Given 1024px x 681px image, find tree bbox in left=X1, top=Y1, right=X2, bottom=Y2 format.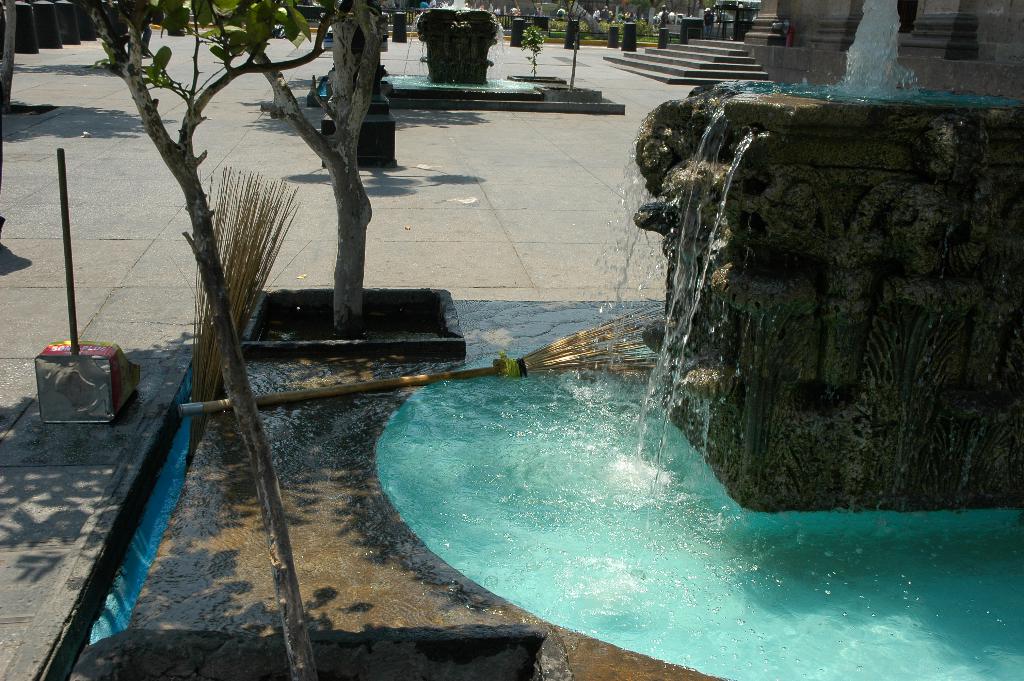
left=0, top=0, right=19, bottom=113.
